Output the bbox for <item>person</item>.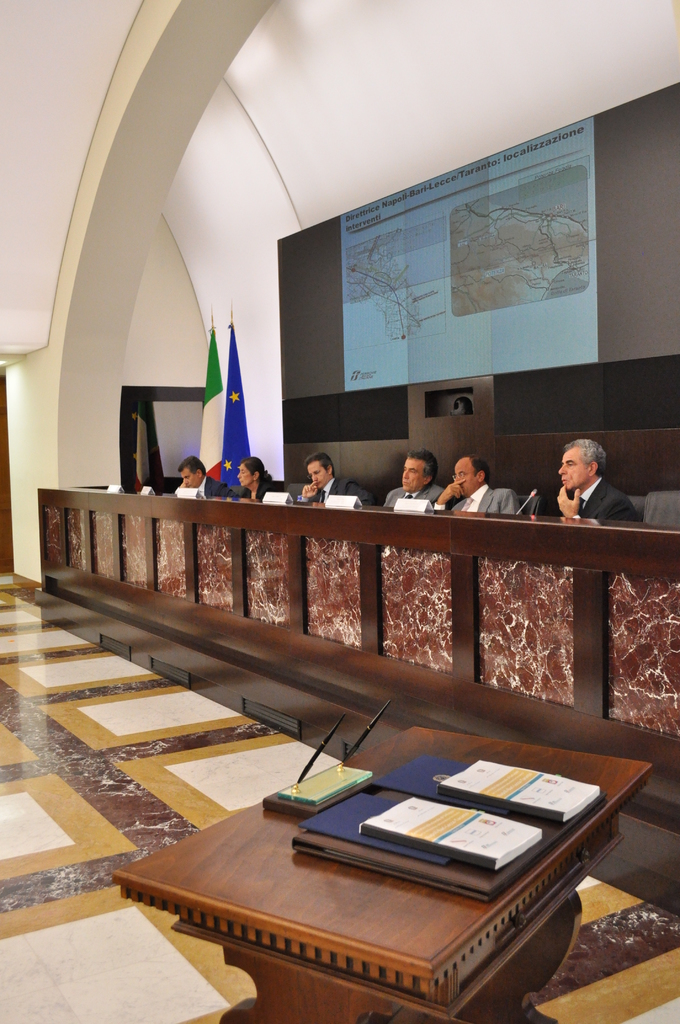
{"left": 295, "top": 452, "right": 378, "bottom": 501}.
